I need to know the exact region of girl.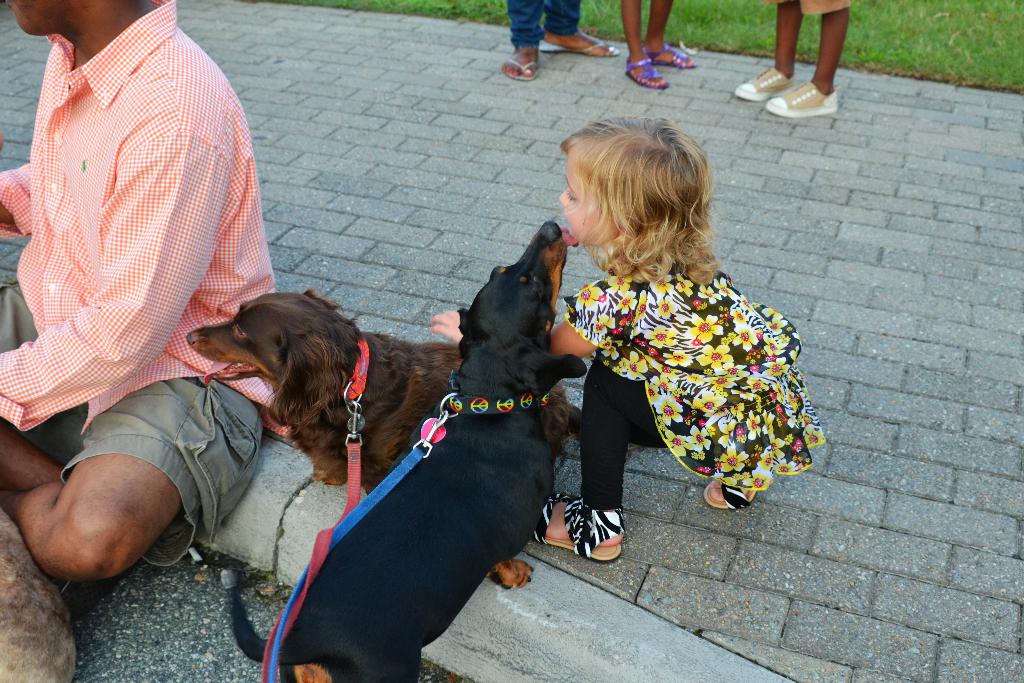
Region: crop(427, 117, 824, 563).
